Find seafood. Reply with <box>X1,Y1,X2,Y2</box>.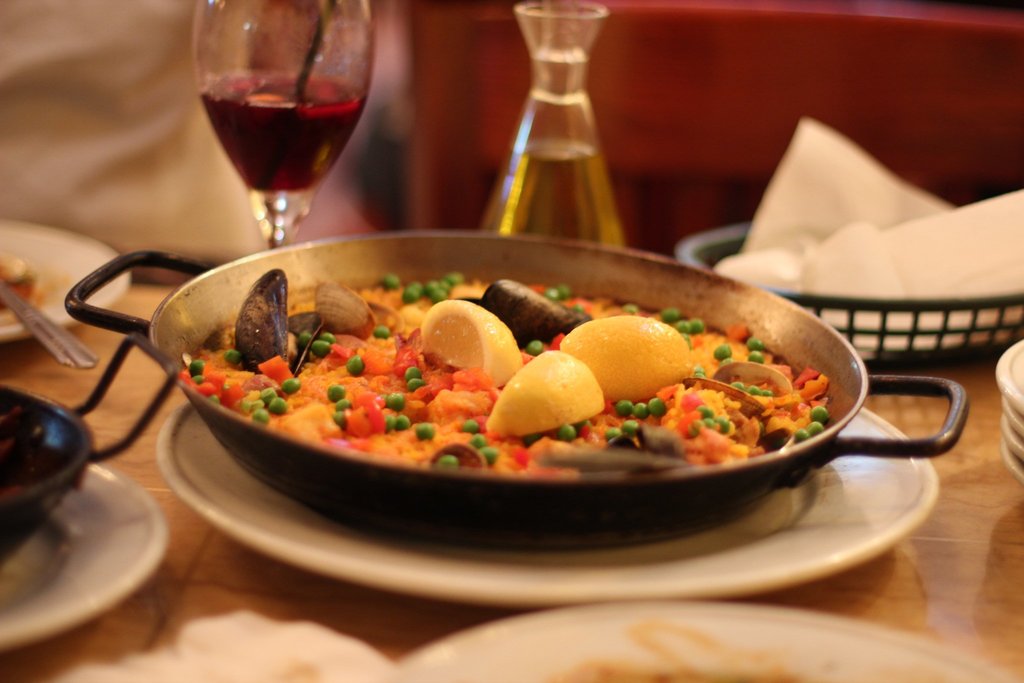
<box>231,263,326,384</box>.
